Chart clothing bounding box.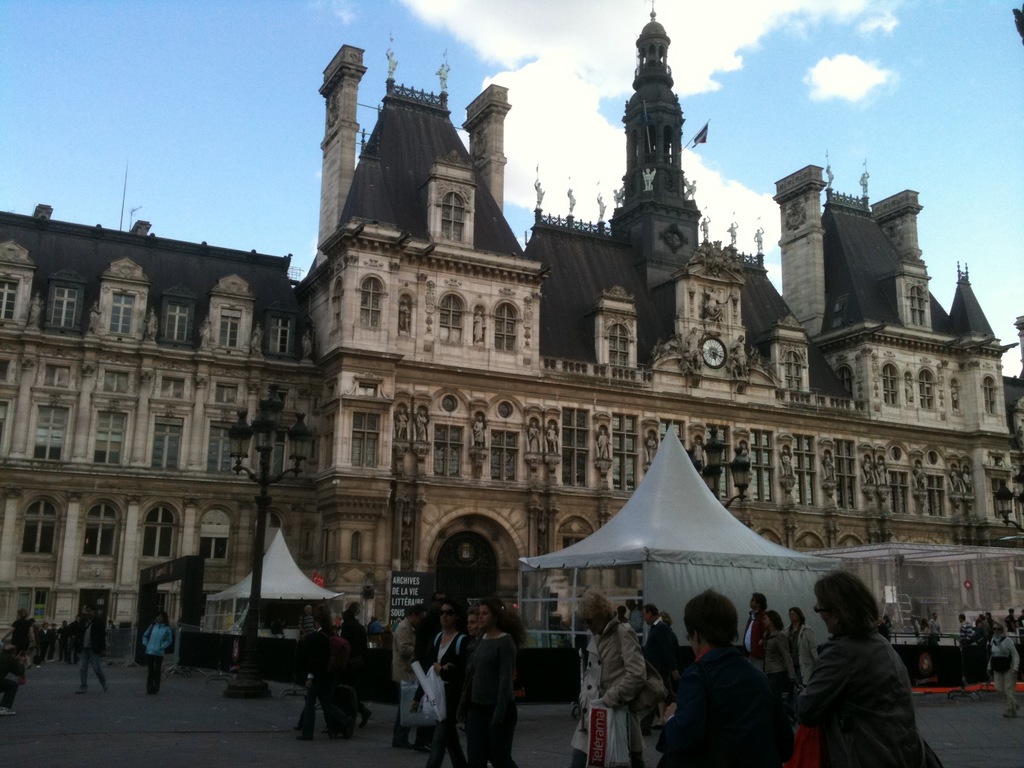
Charted: 989/628/1017/705.
